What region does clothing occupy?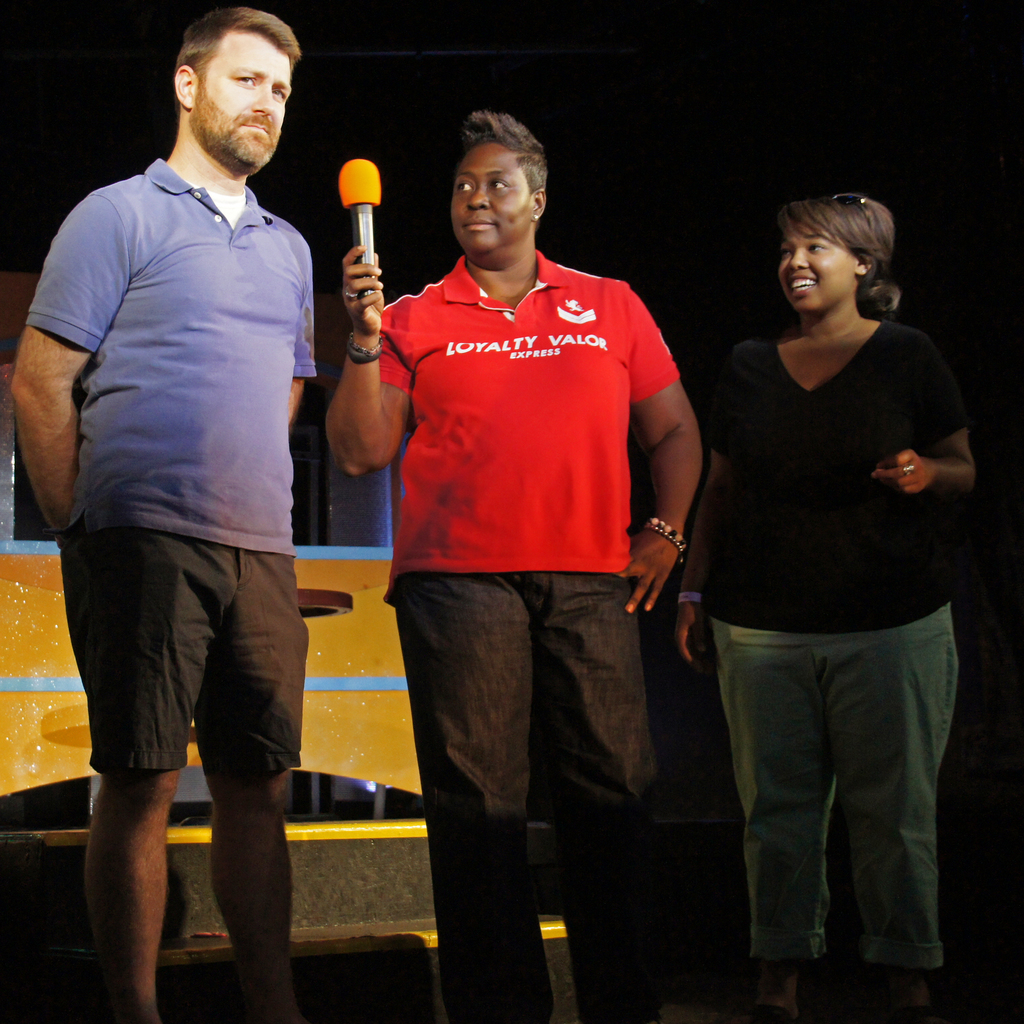
left=380, top=253, right=682, bottom=1023.
